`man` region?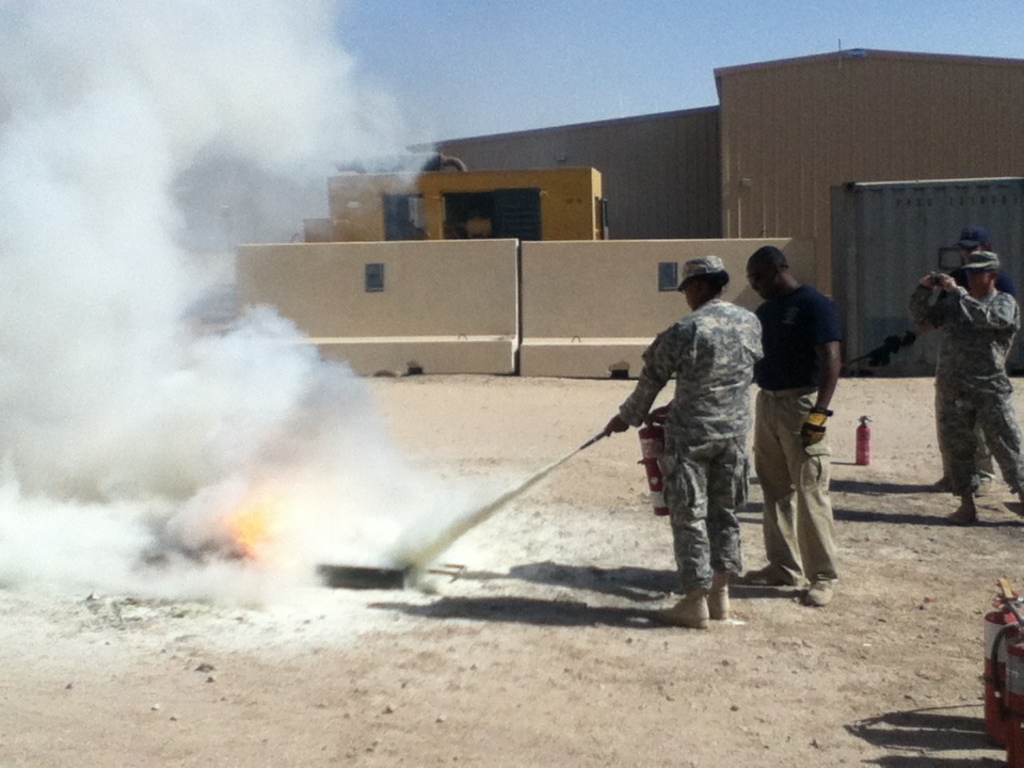
left=604, top=254, right=766, bottom=631
